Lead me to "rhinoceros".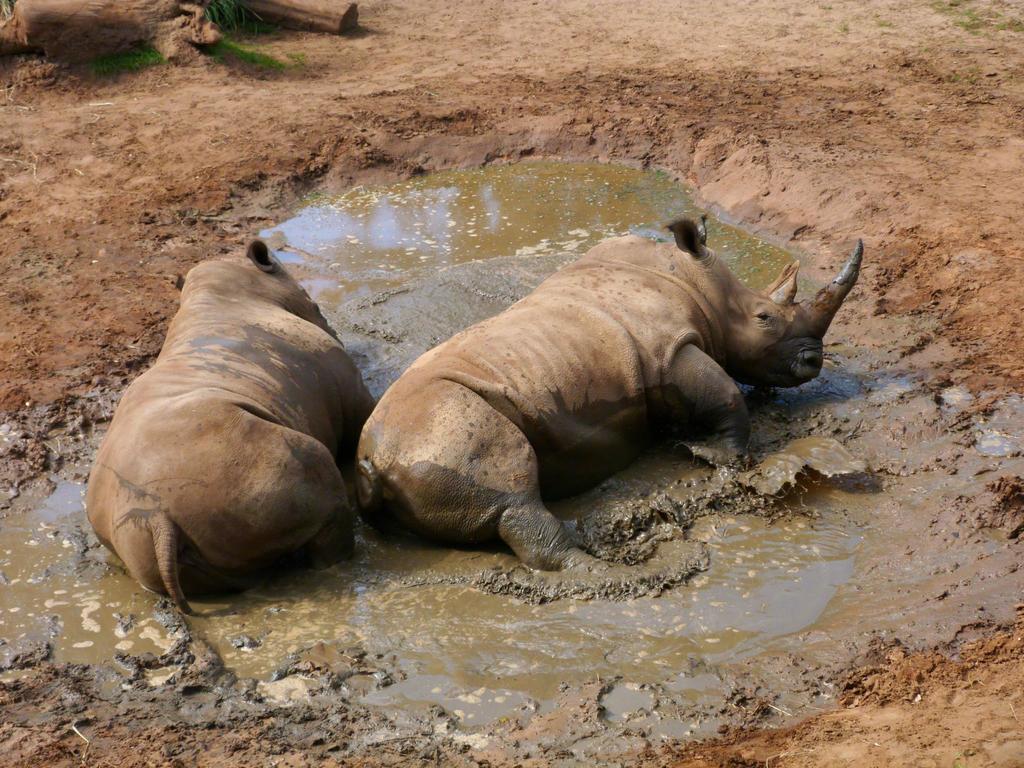
Lead to <box>350,214,866,583</box>.
